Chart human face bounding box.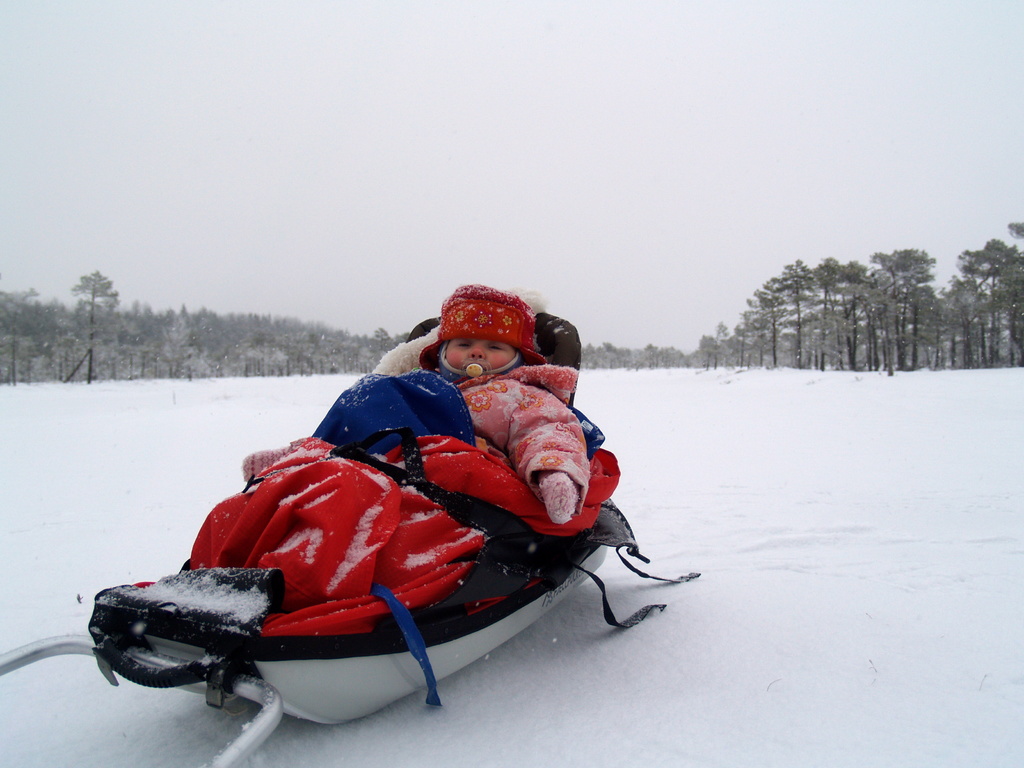
Charted: l=445, t=336, r=514, b=371.
